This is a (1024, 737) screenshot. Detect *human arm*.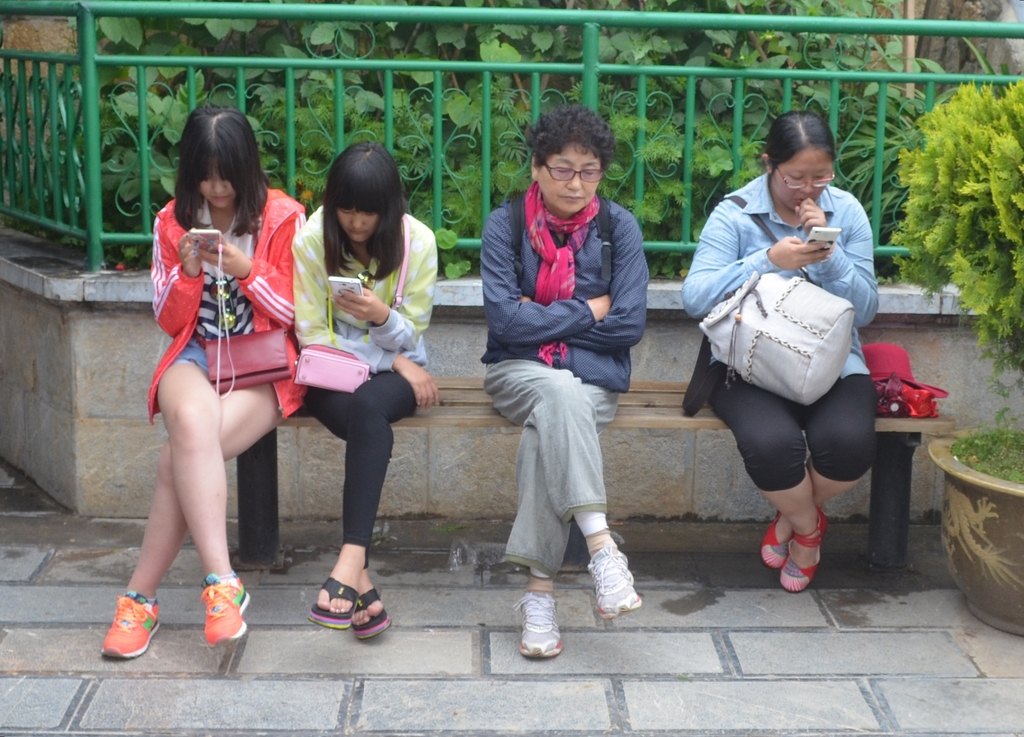
box(148, 202, 211, 349).
